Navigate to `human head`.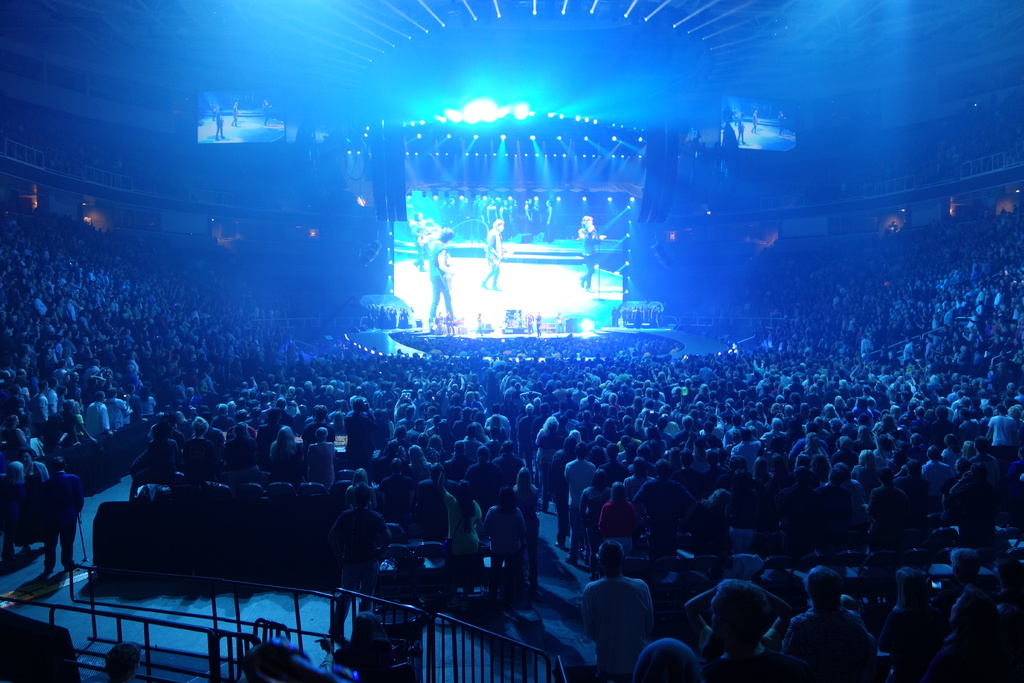
Navigation target: region(994, 554, 1023, 593).
